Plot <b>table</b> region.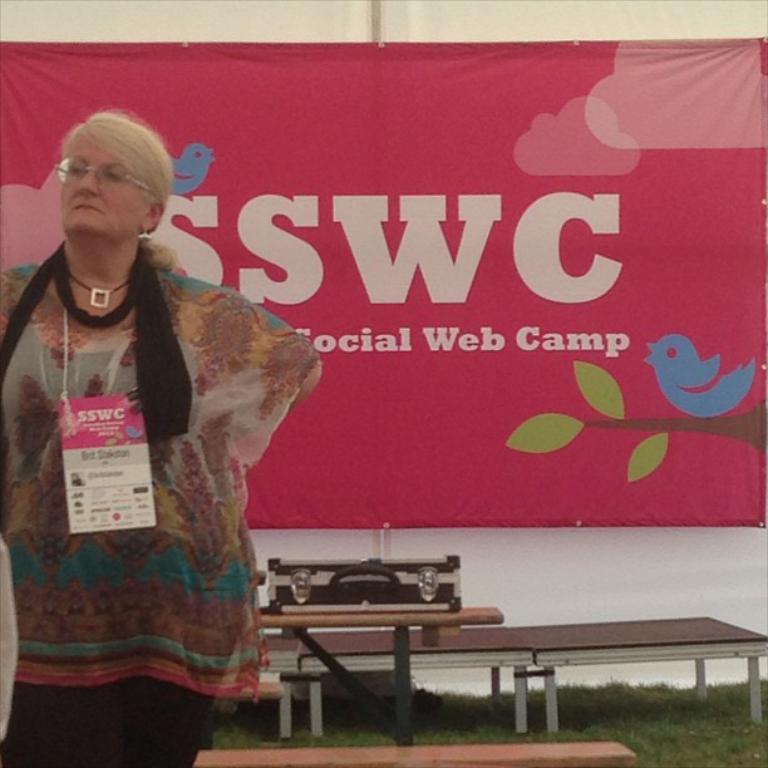
Plotted at [211, 581, 738, 742].
